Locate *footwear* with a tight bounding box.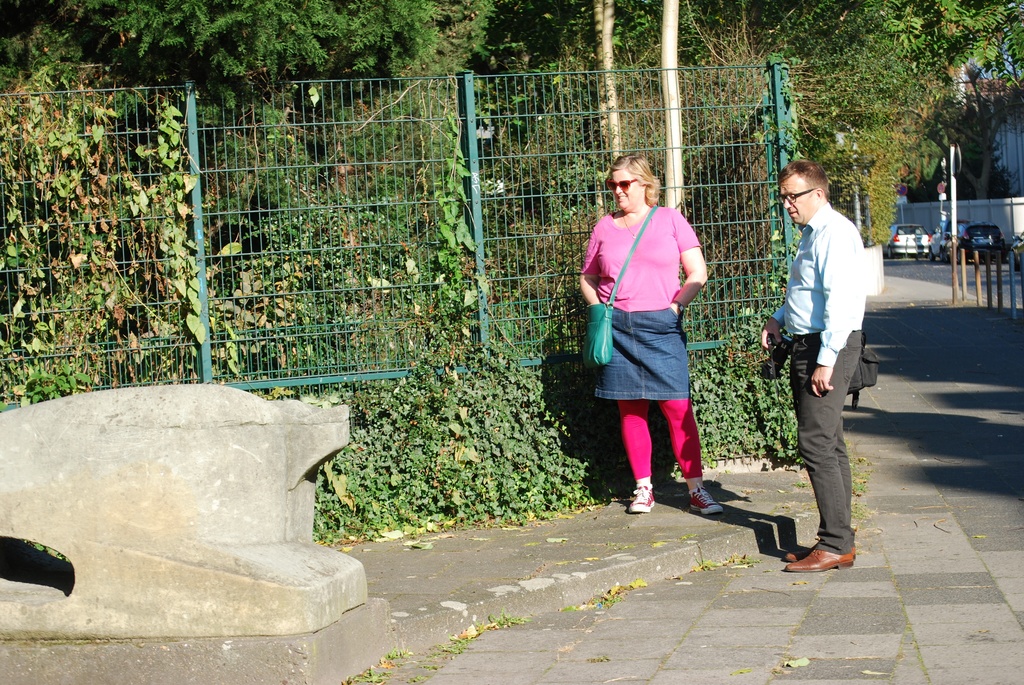
689/489/719/514.
